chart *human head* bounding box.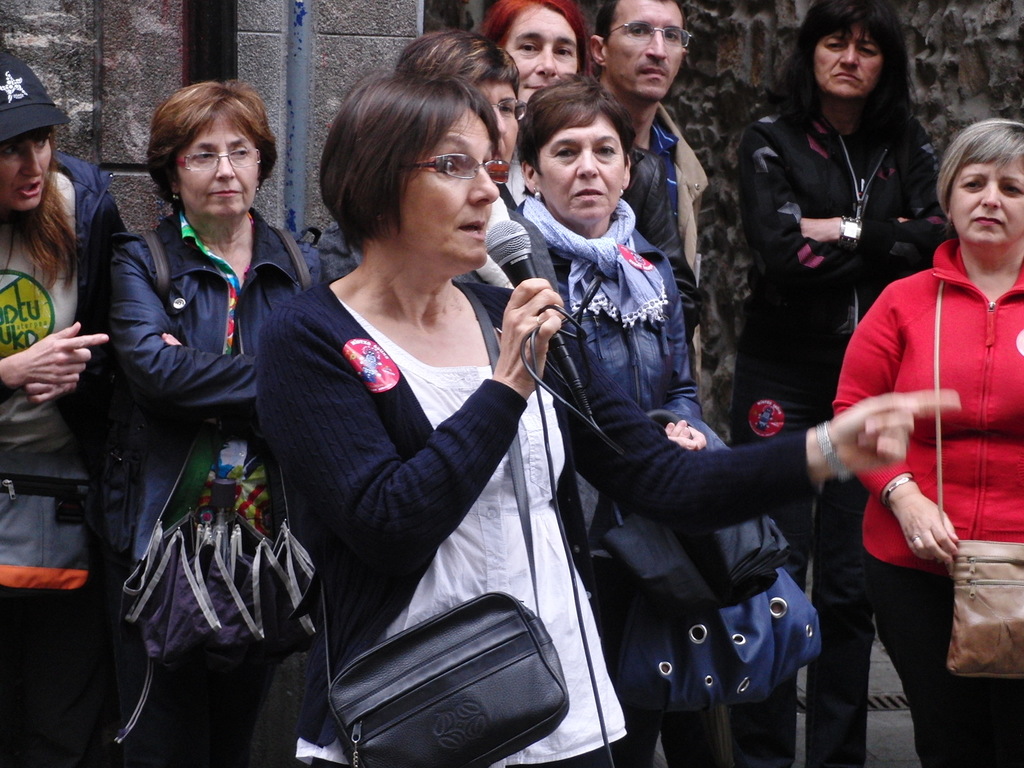
Charted: 944:115:1023:248.
